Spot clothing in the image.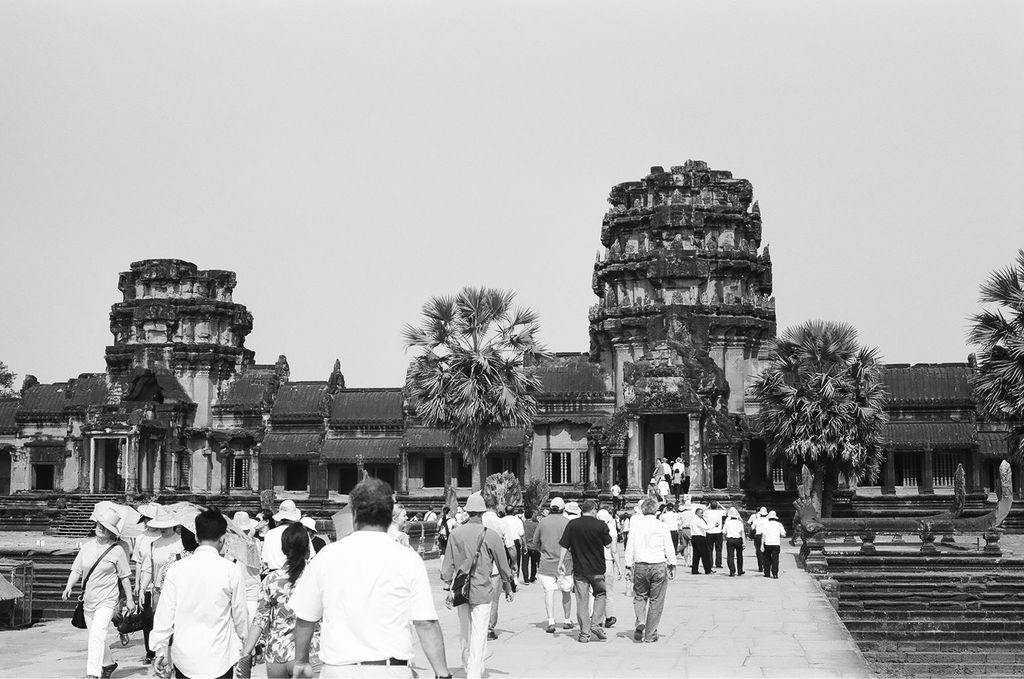
clothing found at 252:562:323:678.
